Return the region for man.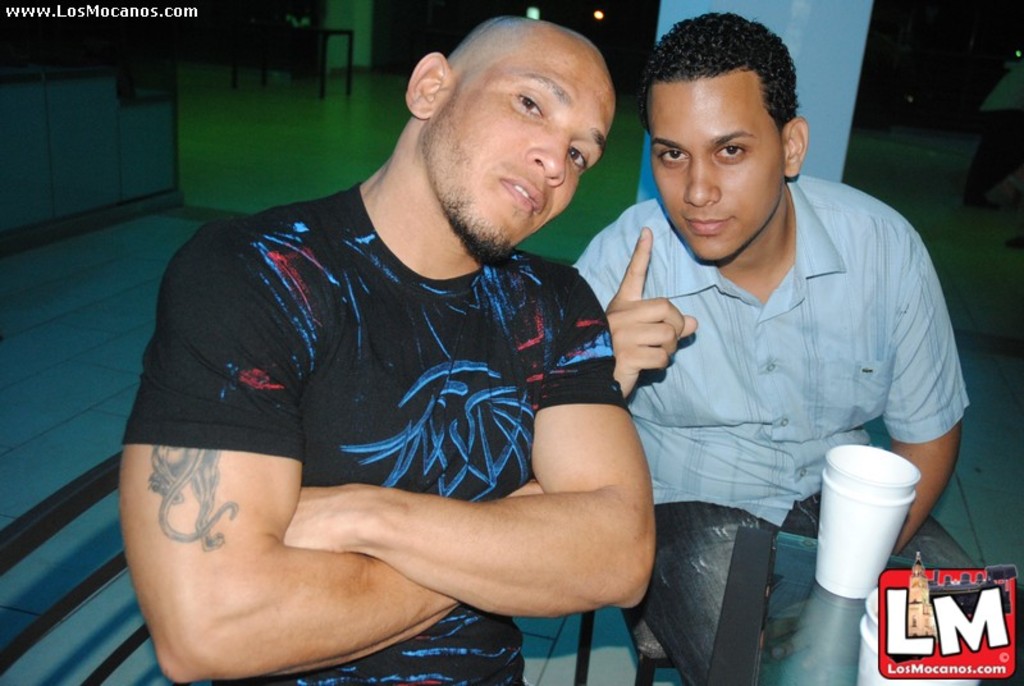
561,20,963,658.
